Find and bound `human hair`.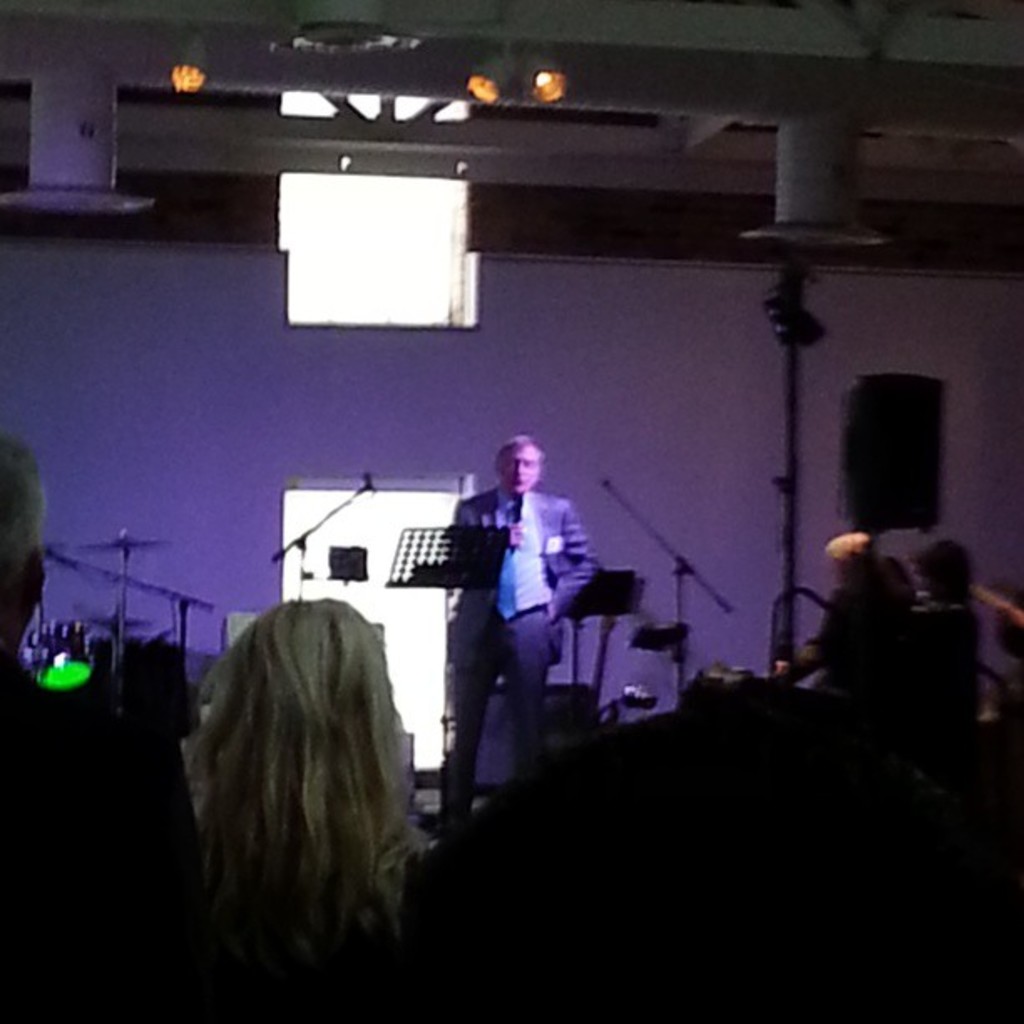
Bound: 490, 430, 547, 482.
